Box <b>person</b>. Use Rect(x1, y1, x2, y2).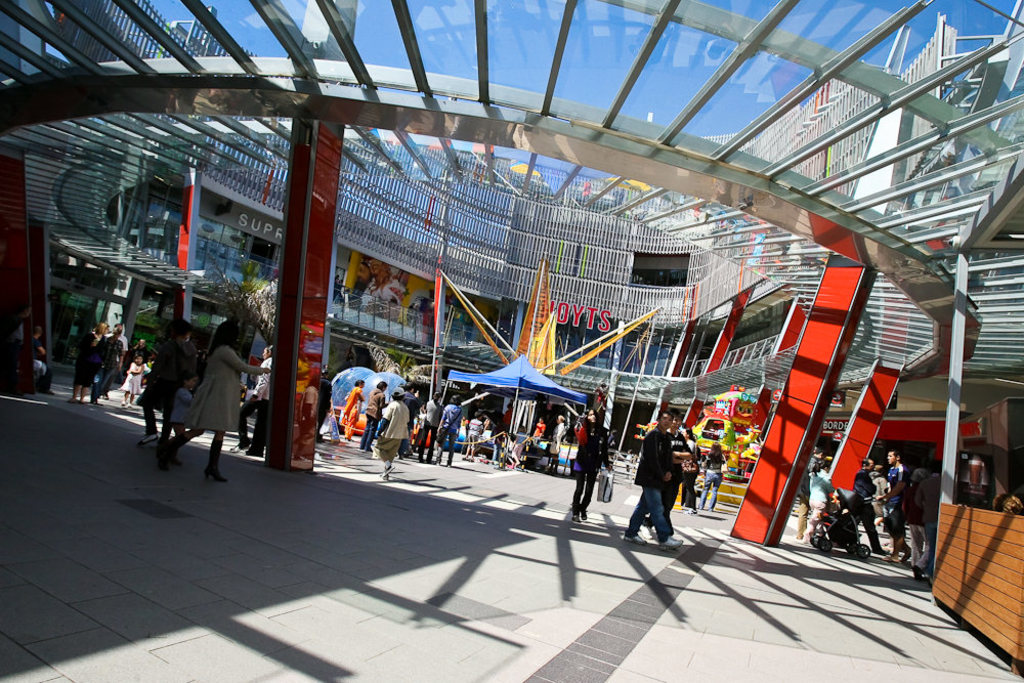
Rect(0, 301, 35, 394).
